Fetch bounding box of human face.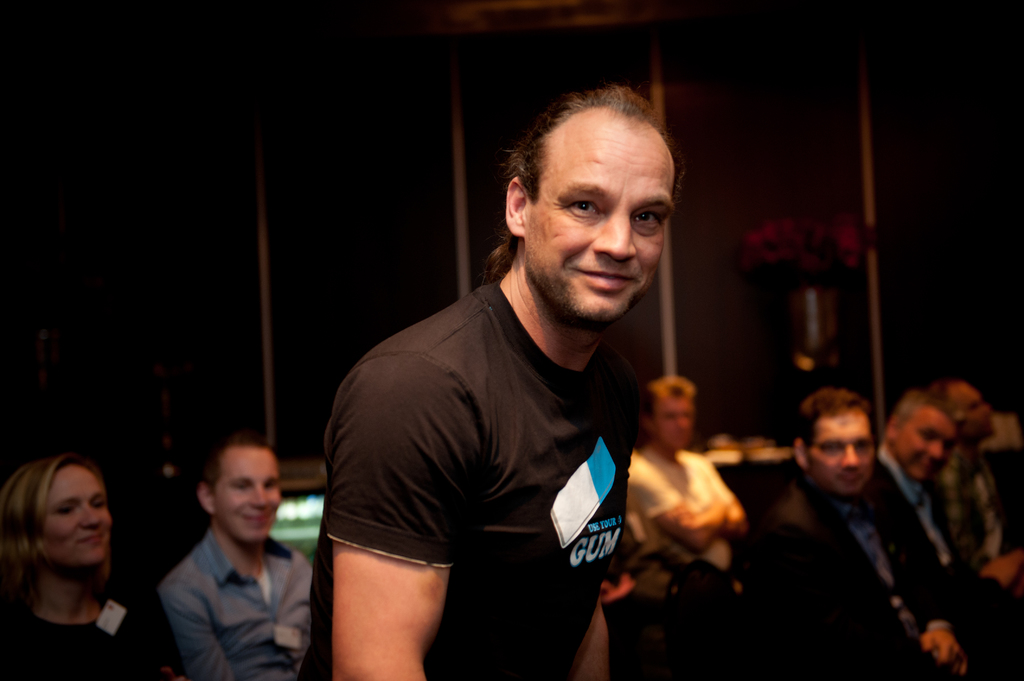
Bbox: select_region(219, 448, 279, 540).
